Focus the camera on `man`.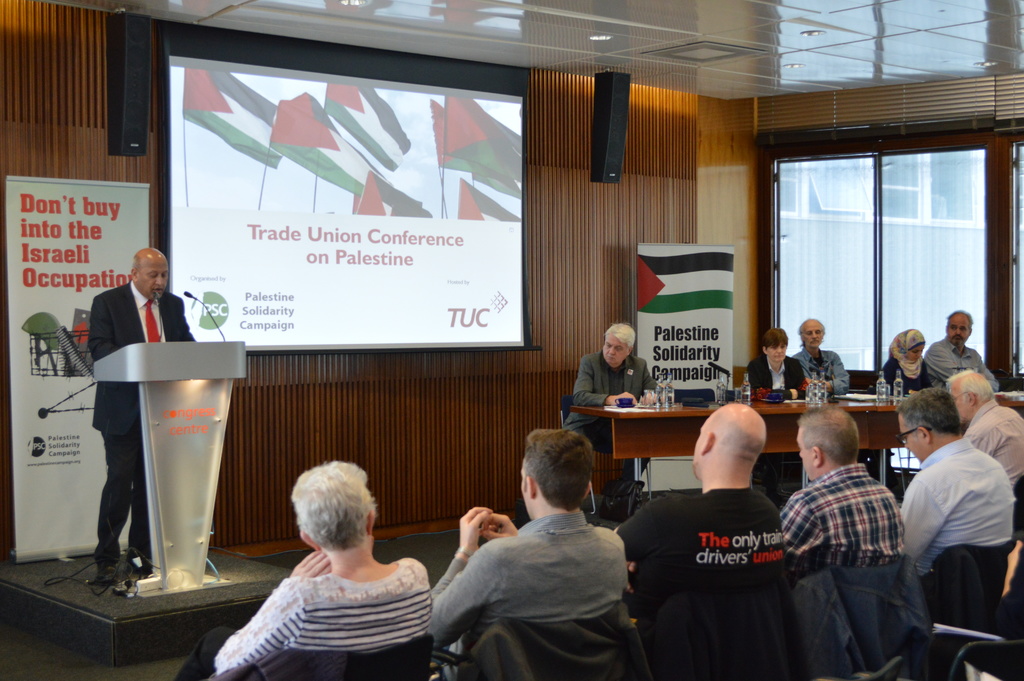
Focus region: select_region(88, 244, 203, 580).
